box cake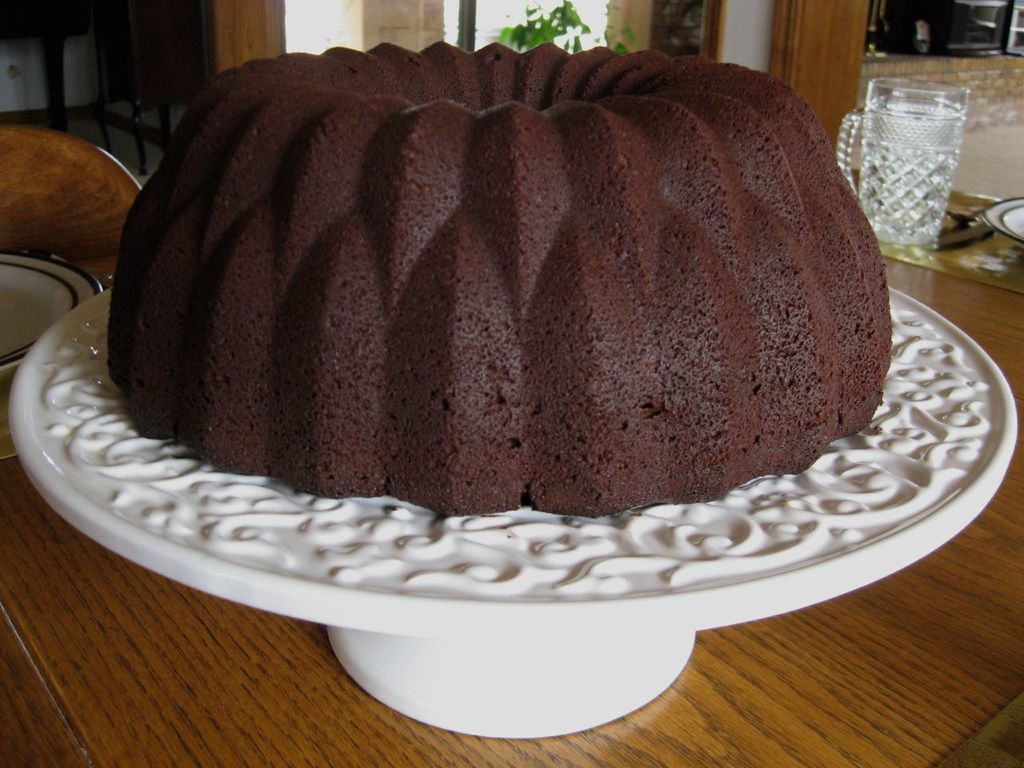
109,42,890,518
